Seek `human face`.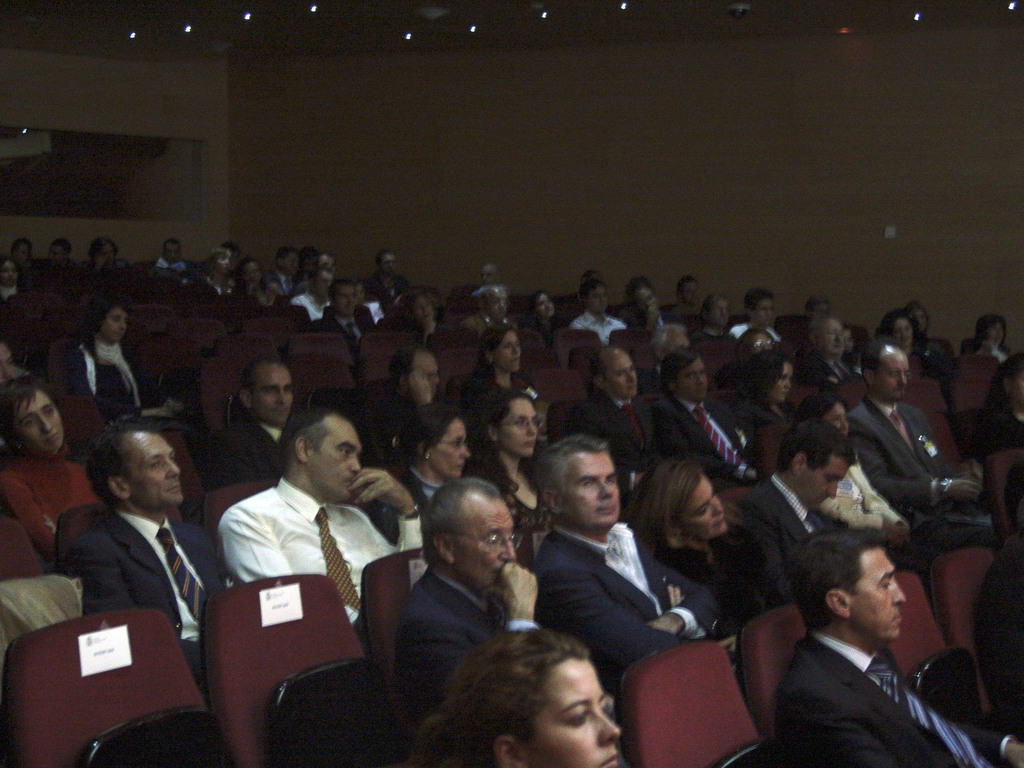
(left=315, top=276, right=332, bottom=294).
